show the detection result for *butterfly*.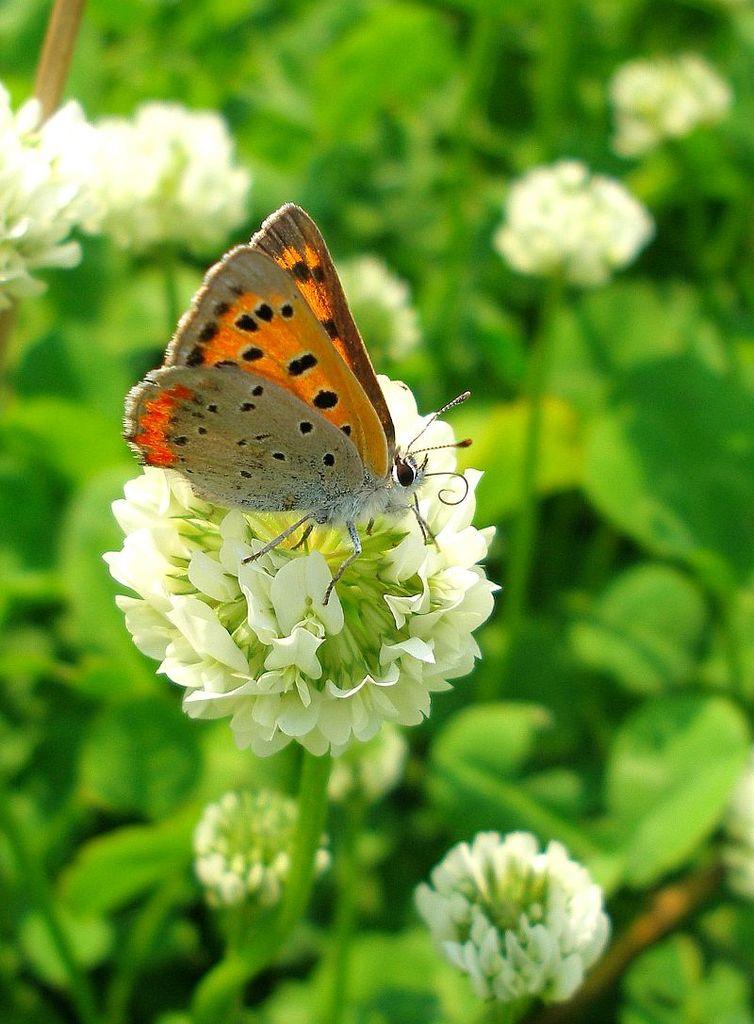
115 190 496 569.
